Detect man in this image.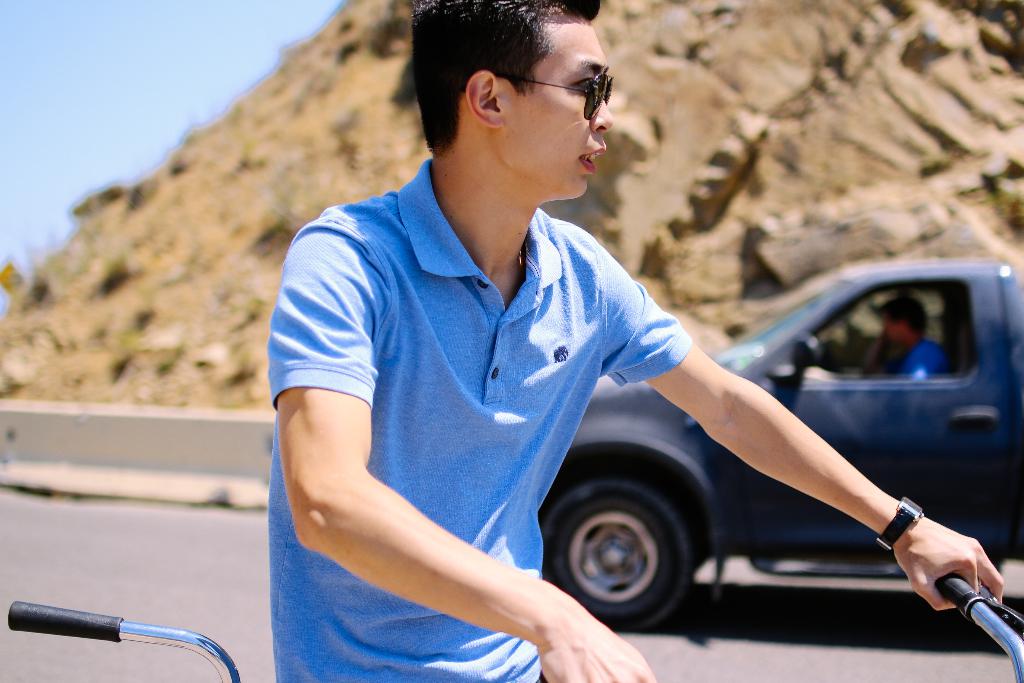
Detection: bbox=(237, 28, 936, 677).
